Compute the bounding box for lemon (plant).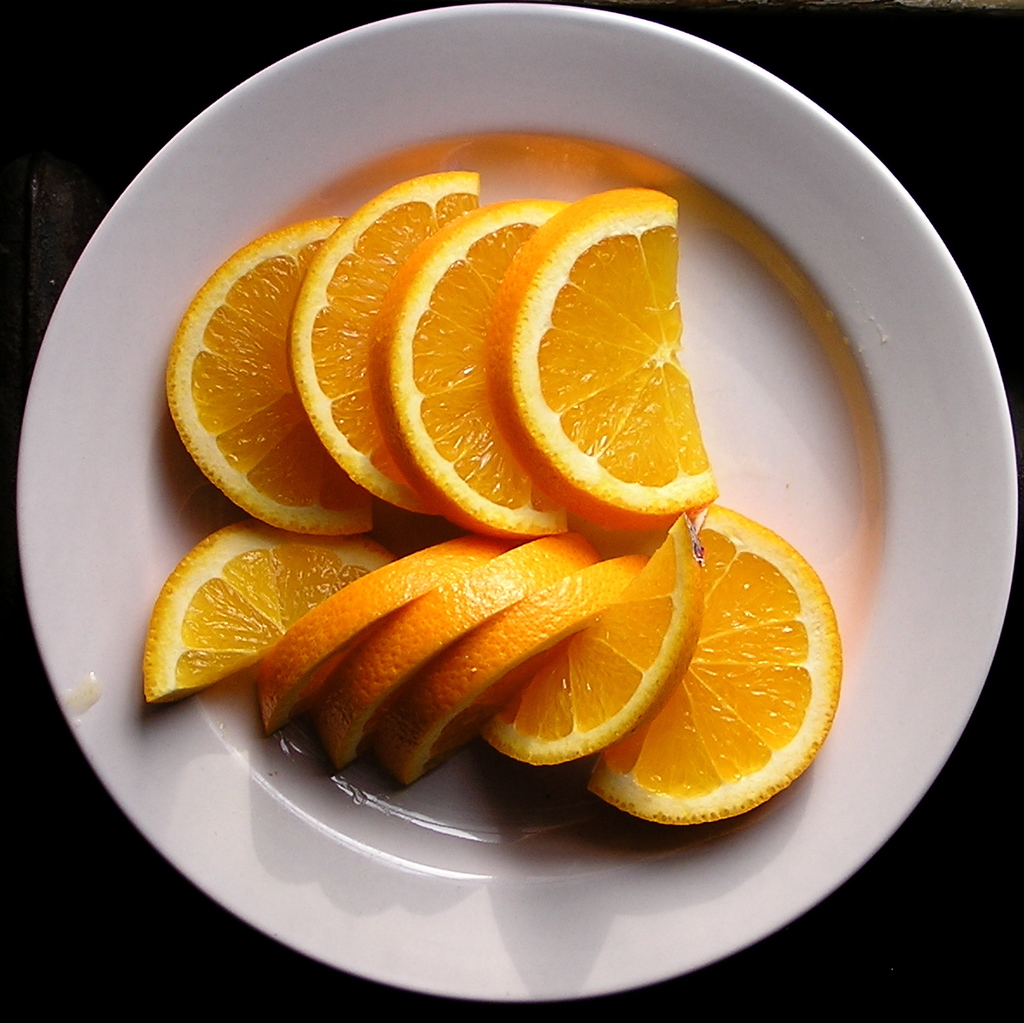
{"x1": 485, "y1": 184, "x2": 701, "y2": 537}.
